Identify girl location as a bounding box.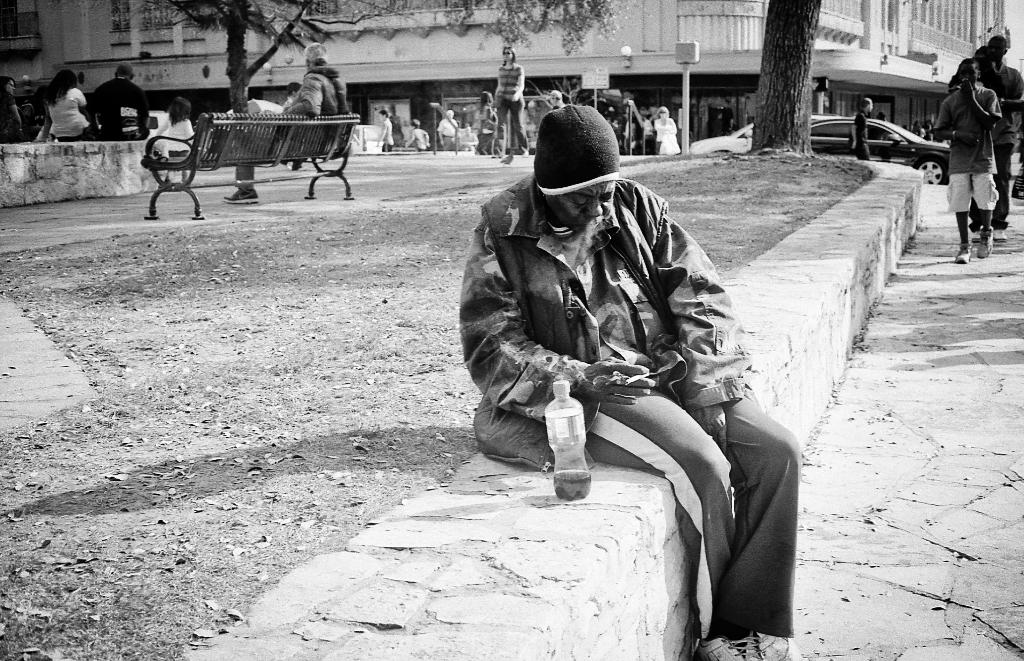
box(488, 42, 532, 163).
